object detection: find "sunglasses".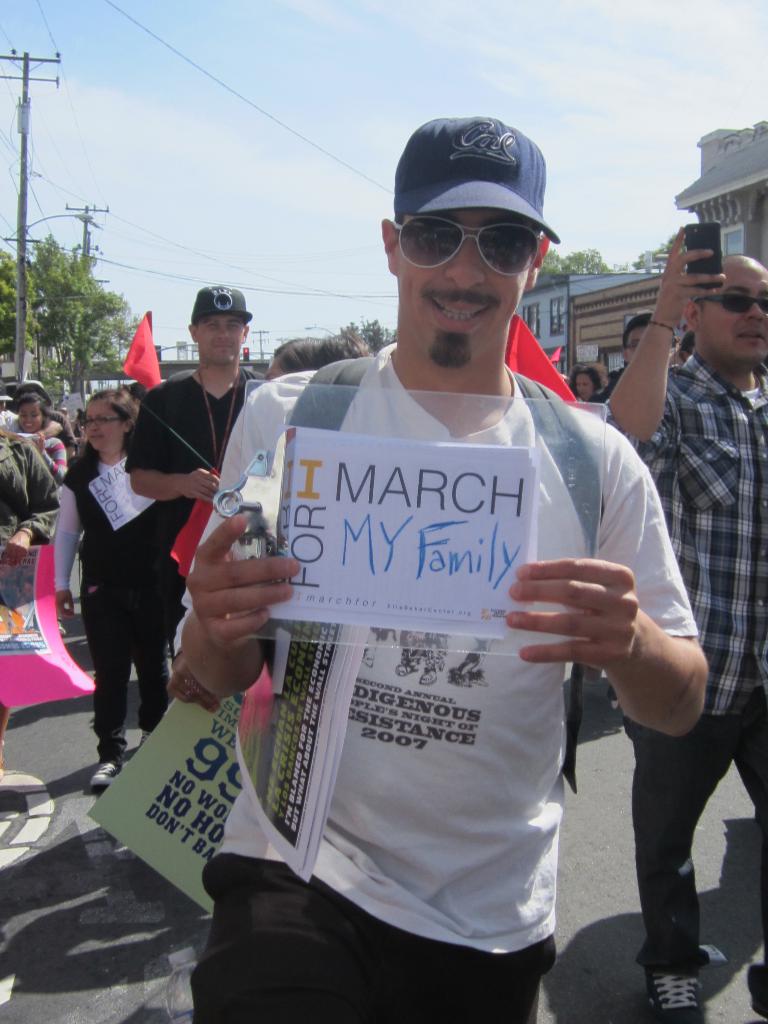
x1=707 y1=294 x2=767 y2=312.
